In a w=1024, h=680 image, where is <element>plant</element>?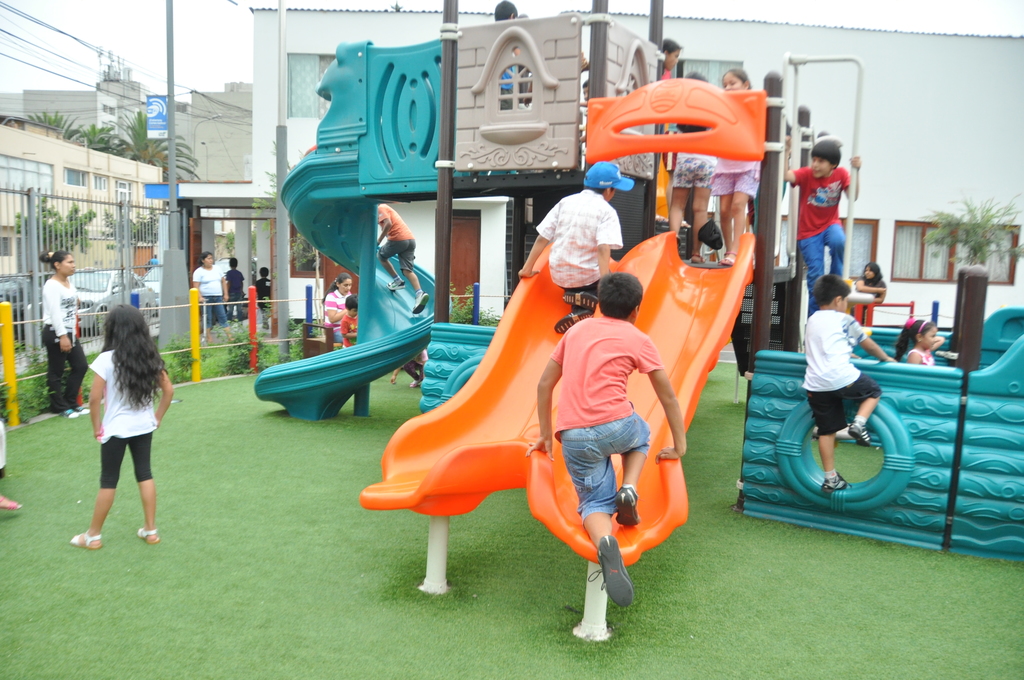
locate(5, 193, 105, 254).
